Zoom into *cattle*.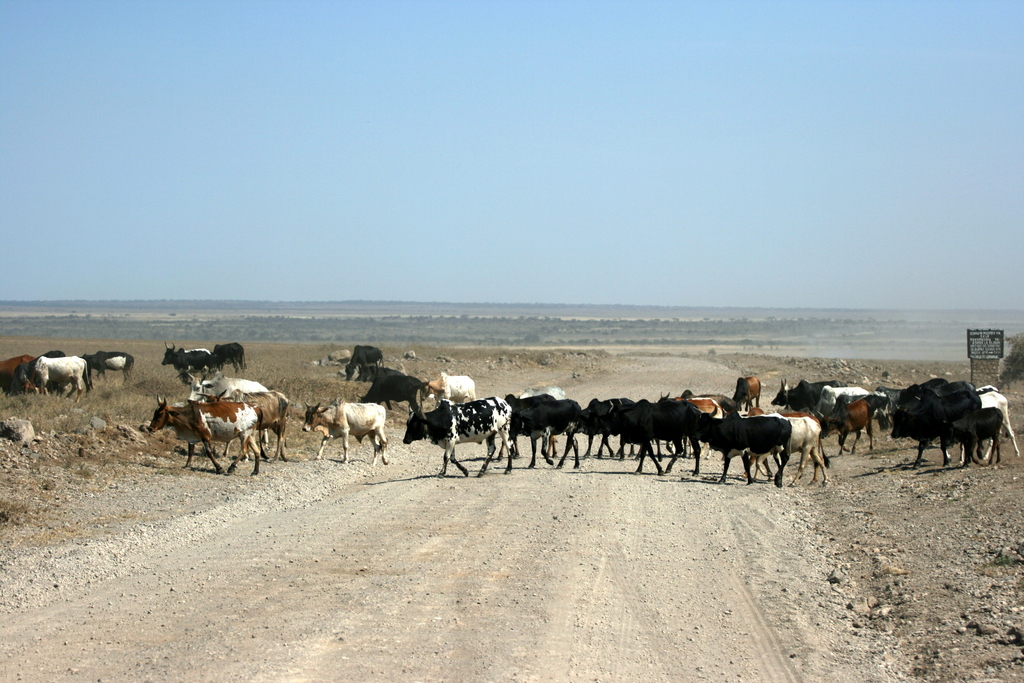
Zoom target: 612, 397, 701, 475.
